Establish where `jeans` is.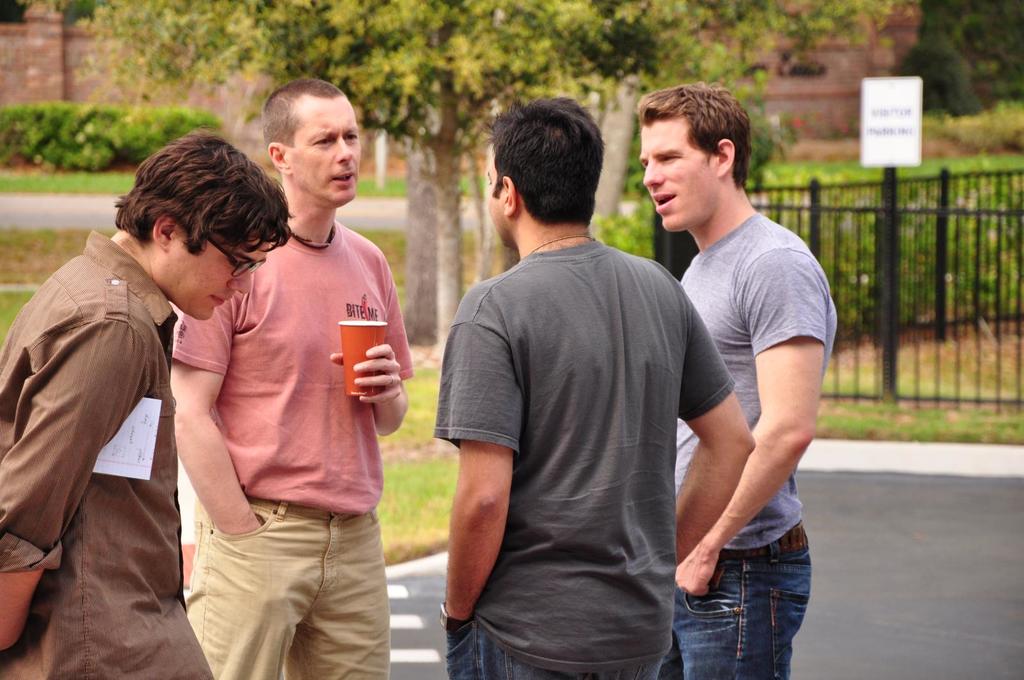
Established at [680, 532, 828, 679].
